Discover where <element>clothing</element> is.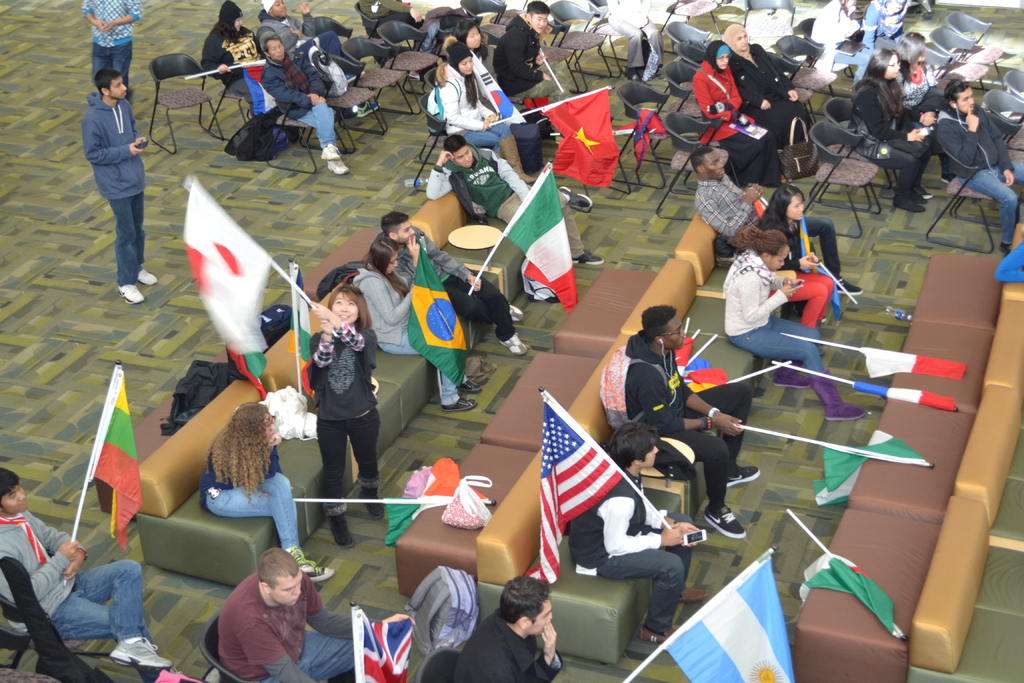
Discovered at 249, 8, 317, 53.
